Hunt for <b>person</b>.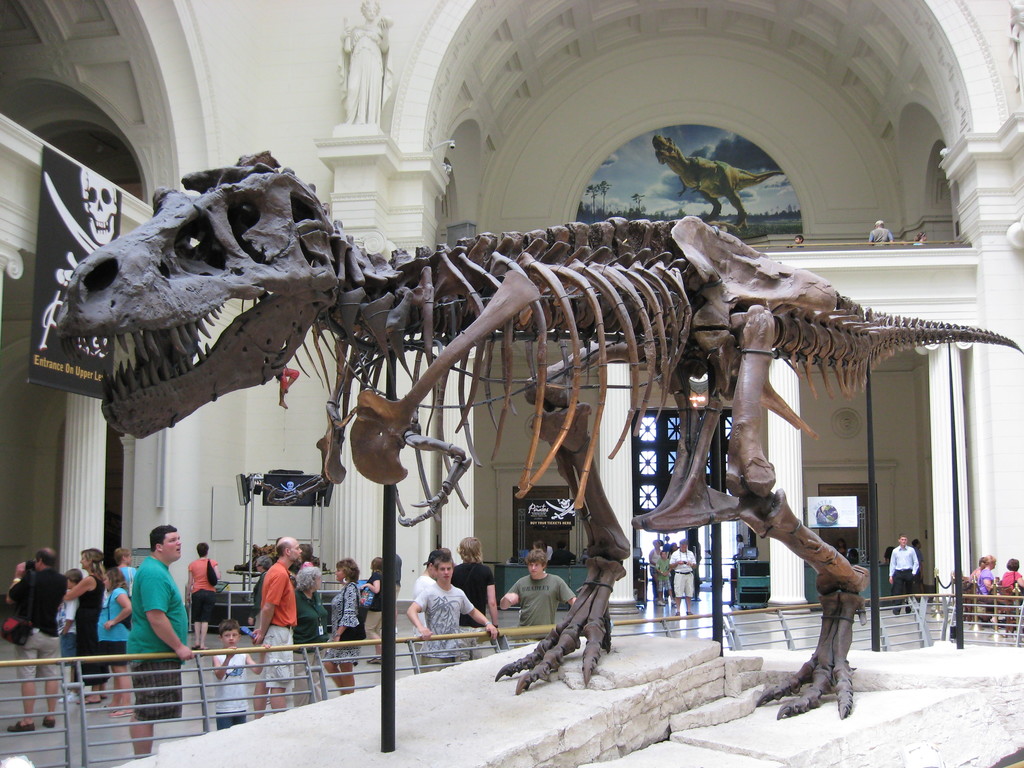
Hunted down at [952,553,987,600].
